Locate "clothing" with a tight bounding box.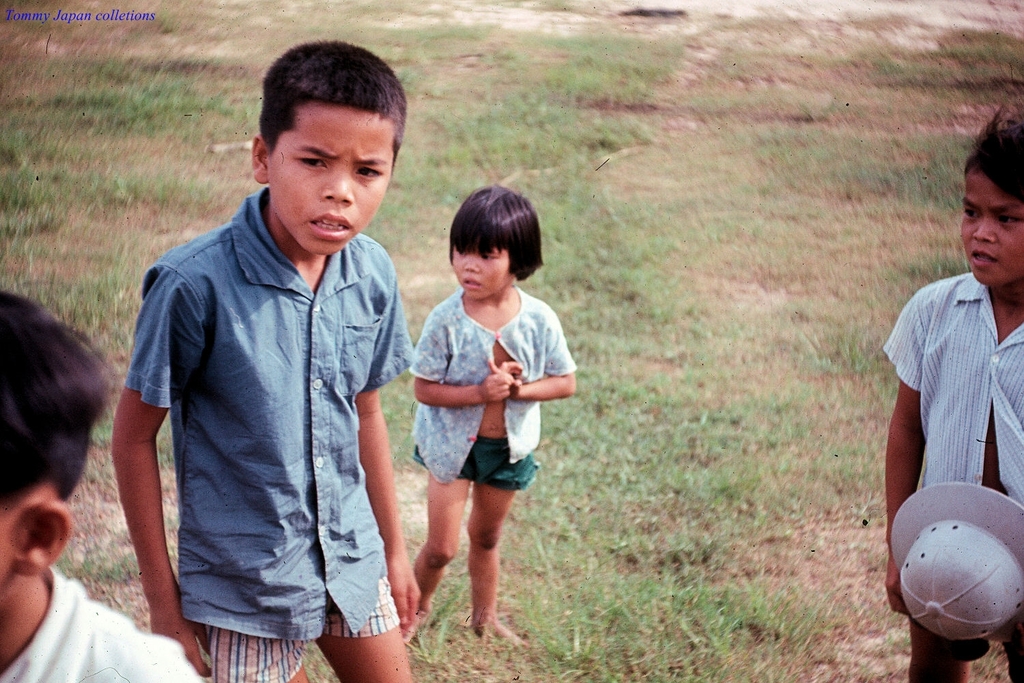
x1=3, y1=570, x2=203, y2=682.
